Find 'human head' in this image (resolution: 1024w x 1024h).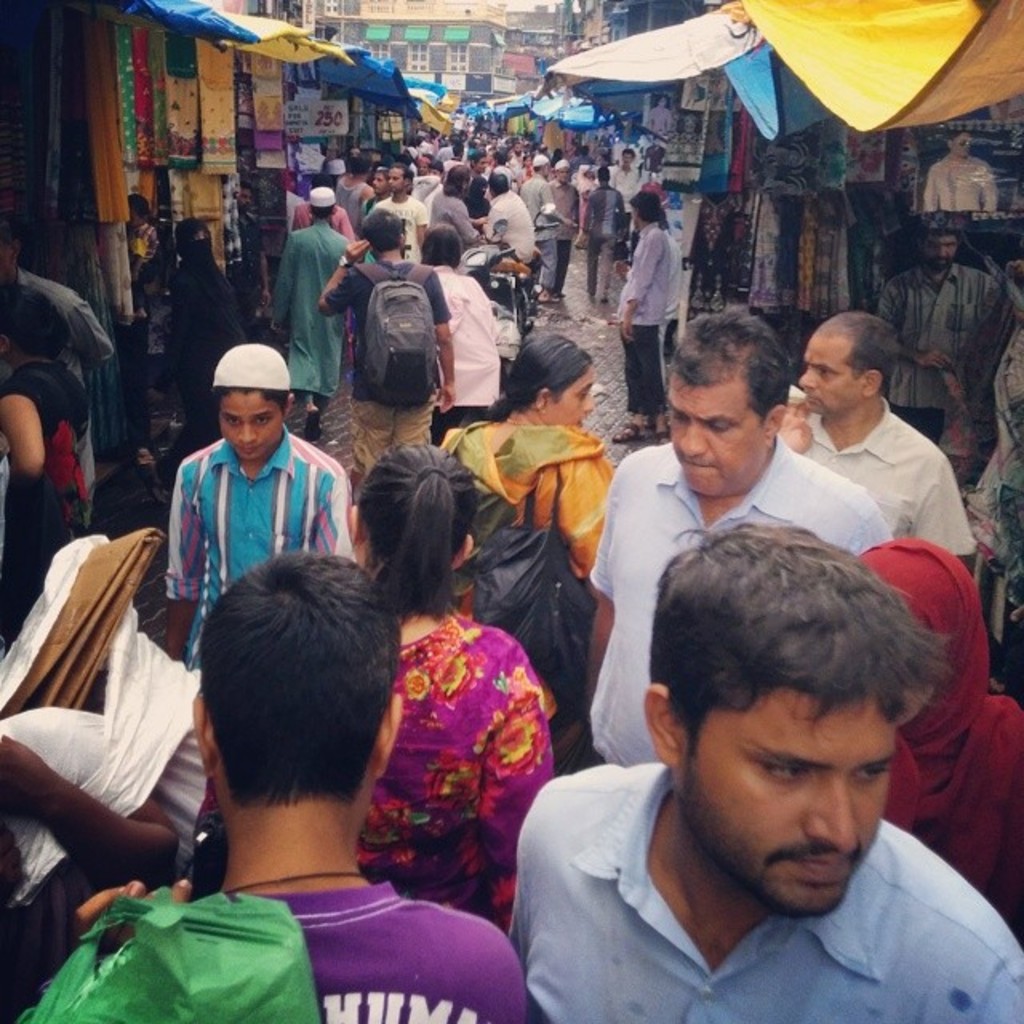
bbox=[464, 147, 490, 170].
